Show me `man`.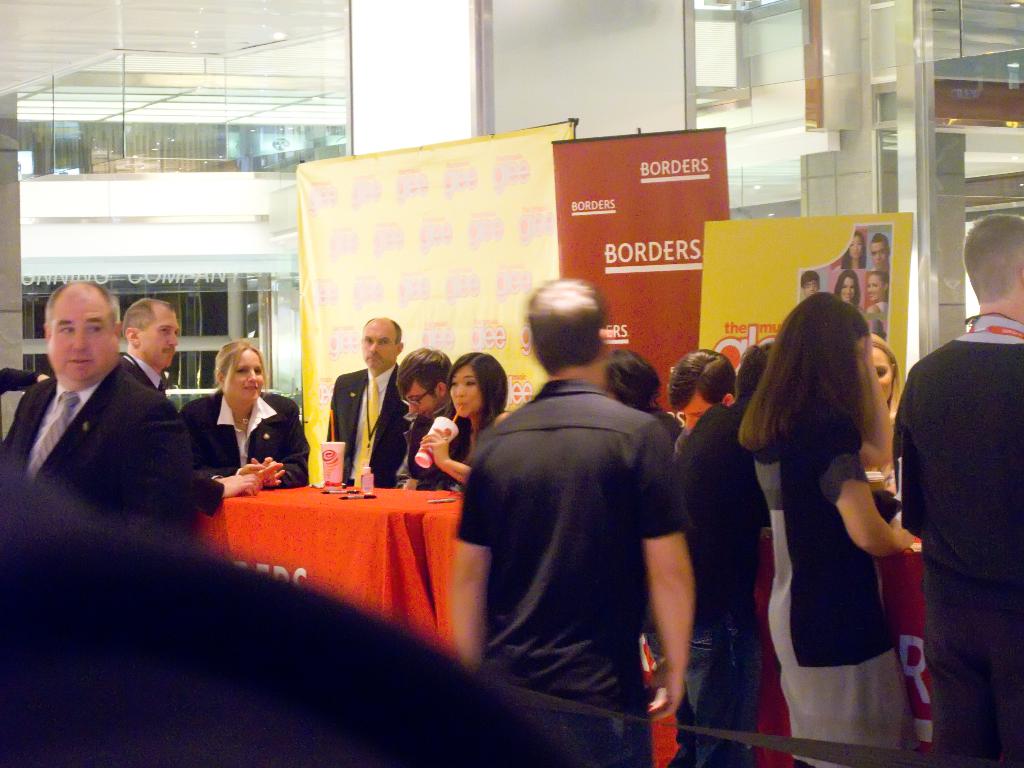
`man` is here: x1=893 y1=209 x2=1023 y2=767.
